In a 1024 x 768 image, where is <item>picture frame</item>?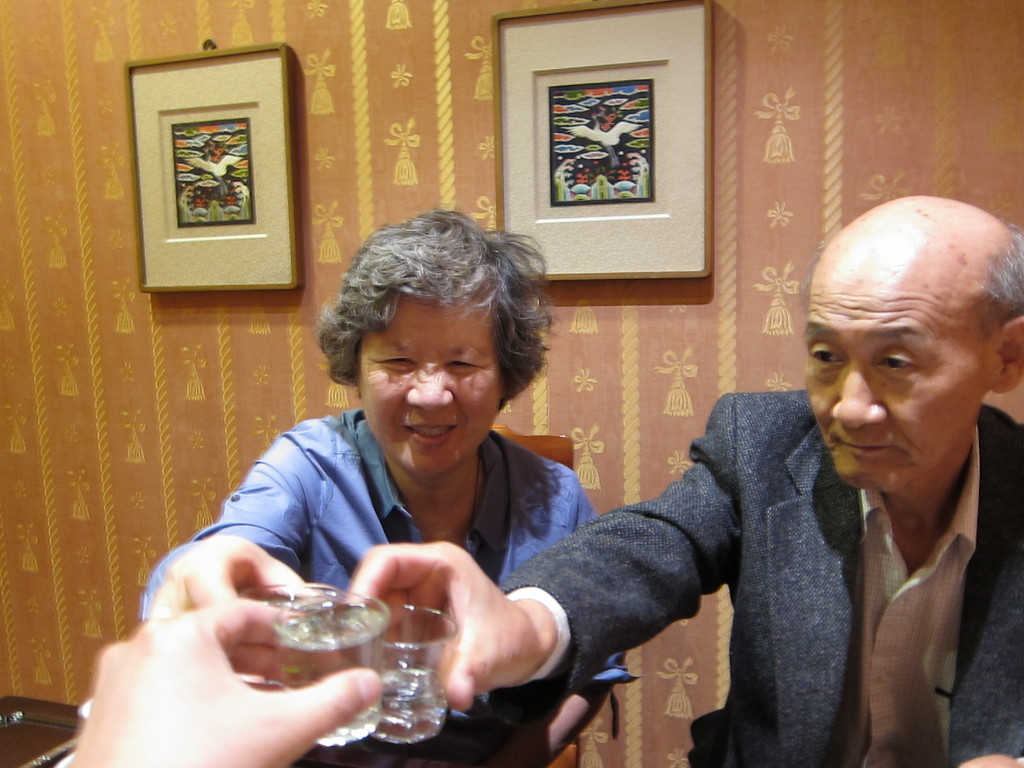
[x1=495, y1=0, x2=714, y2=284].
